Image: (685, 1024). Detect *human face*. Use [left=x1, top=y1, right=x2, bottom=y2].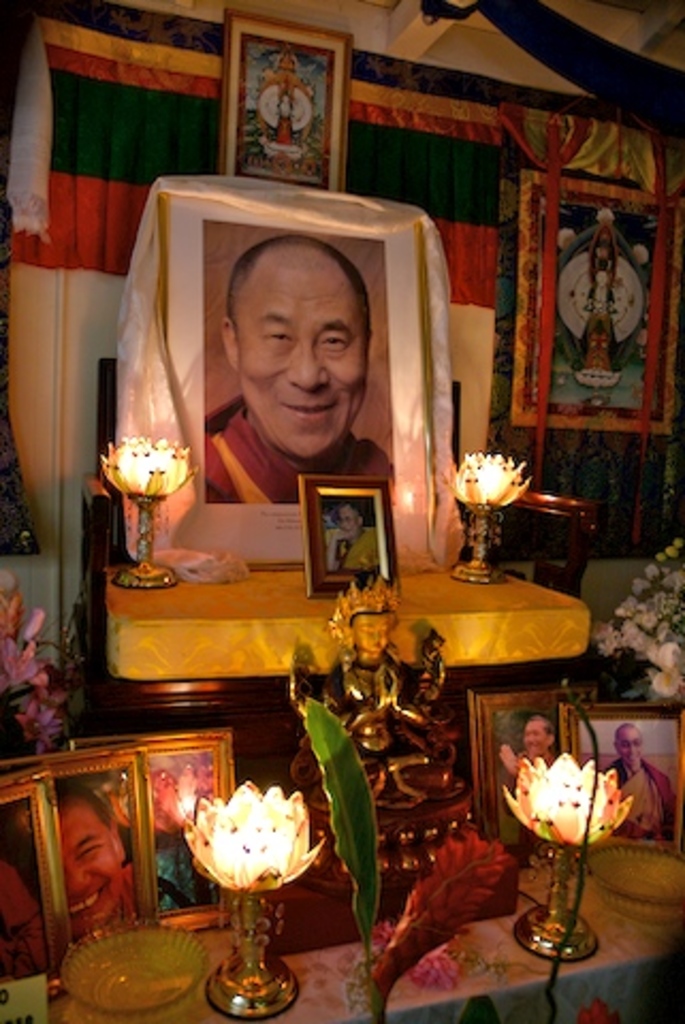
[left=621, top=734, right=644, bottom=764].
